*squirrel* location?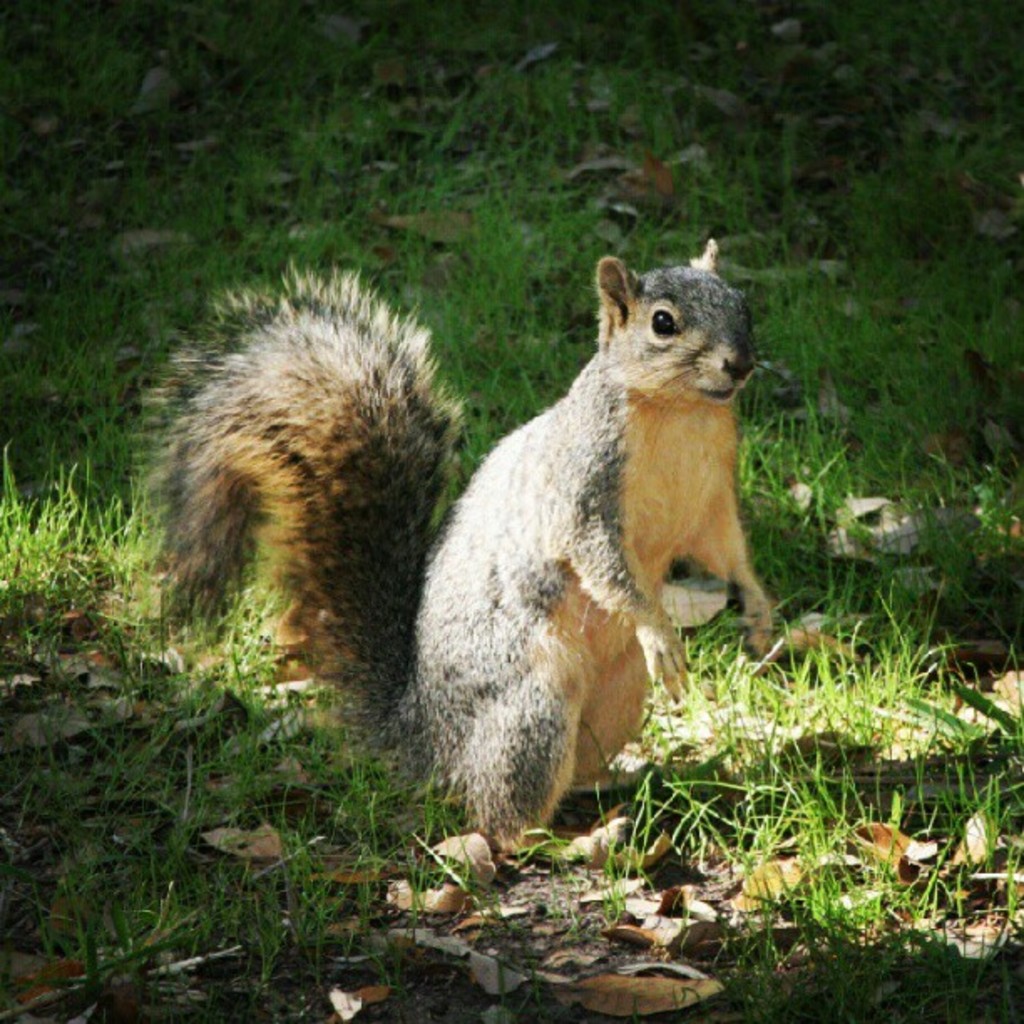
<region>112, 229, 778, 852</region>
